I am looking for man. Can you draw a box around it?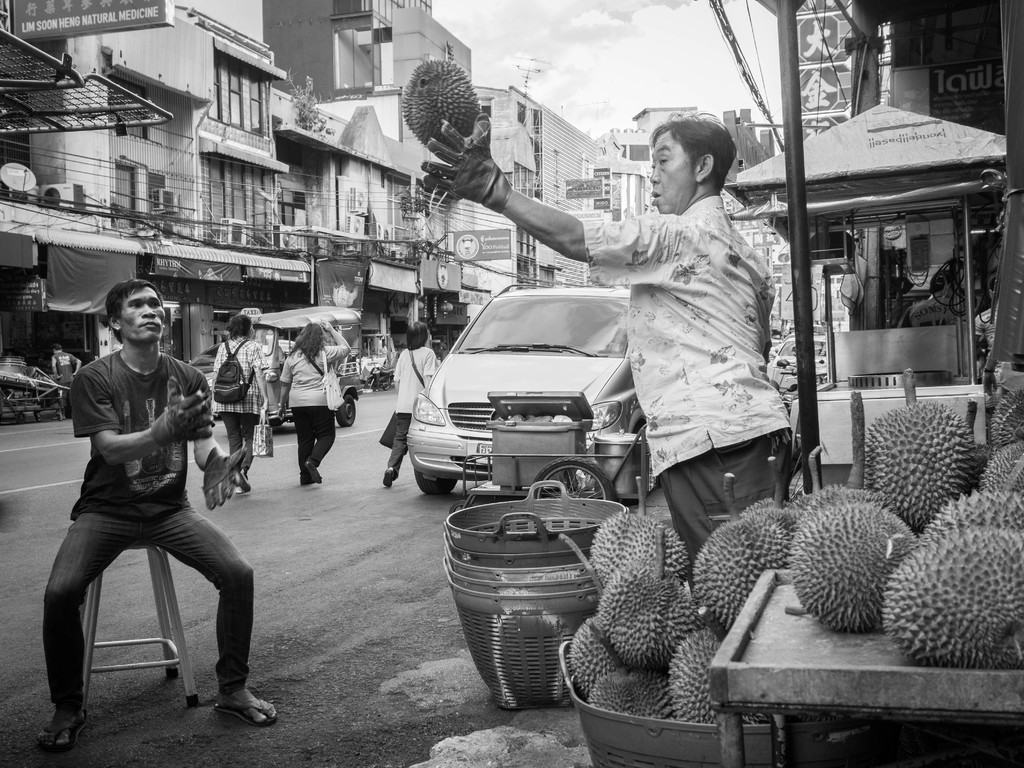
Sure, the bounding box is x1=898, y1=272, x2=958, y2=331.
